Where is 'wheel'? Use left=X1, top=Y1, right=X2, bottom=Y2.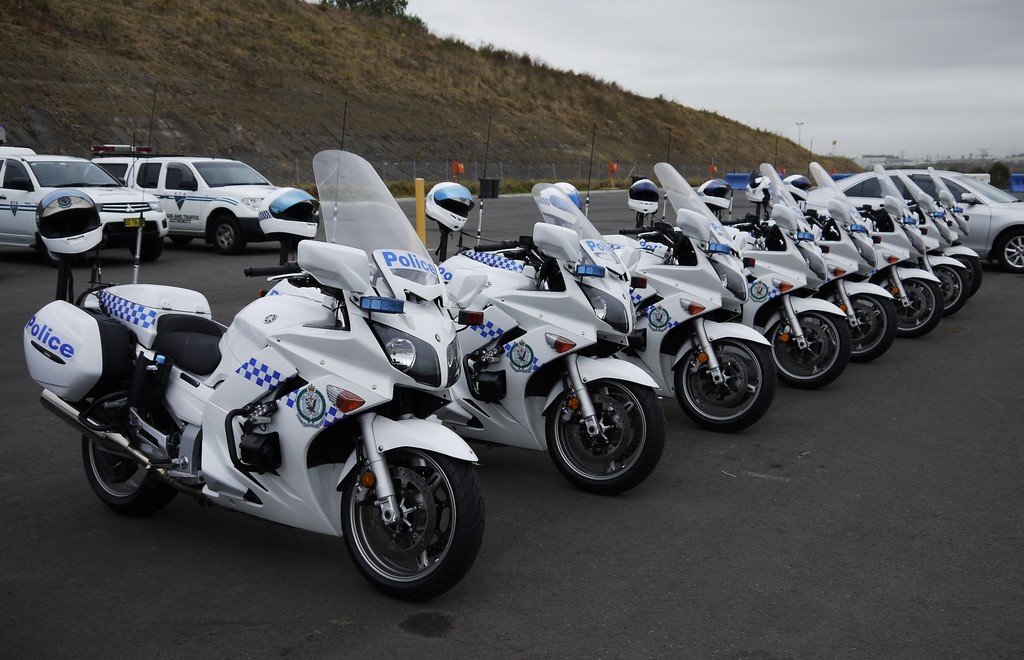
left=210, top=218, right=246, bottom=252.
